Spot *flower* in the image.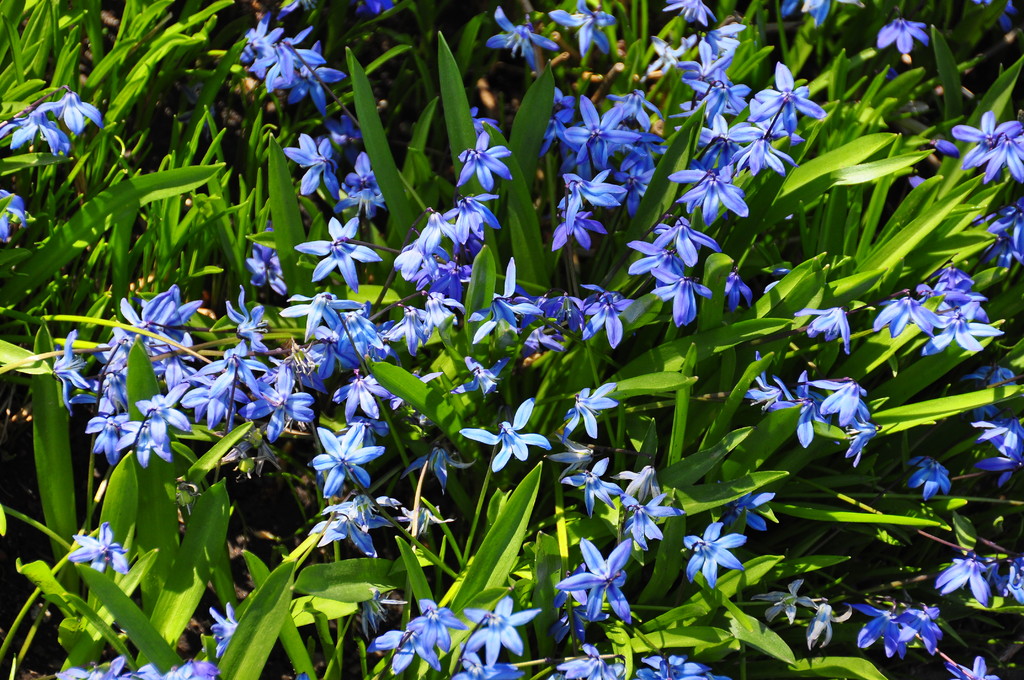
*flower* found at bbox=[482, 409, 557, 482].
